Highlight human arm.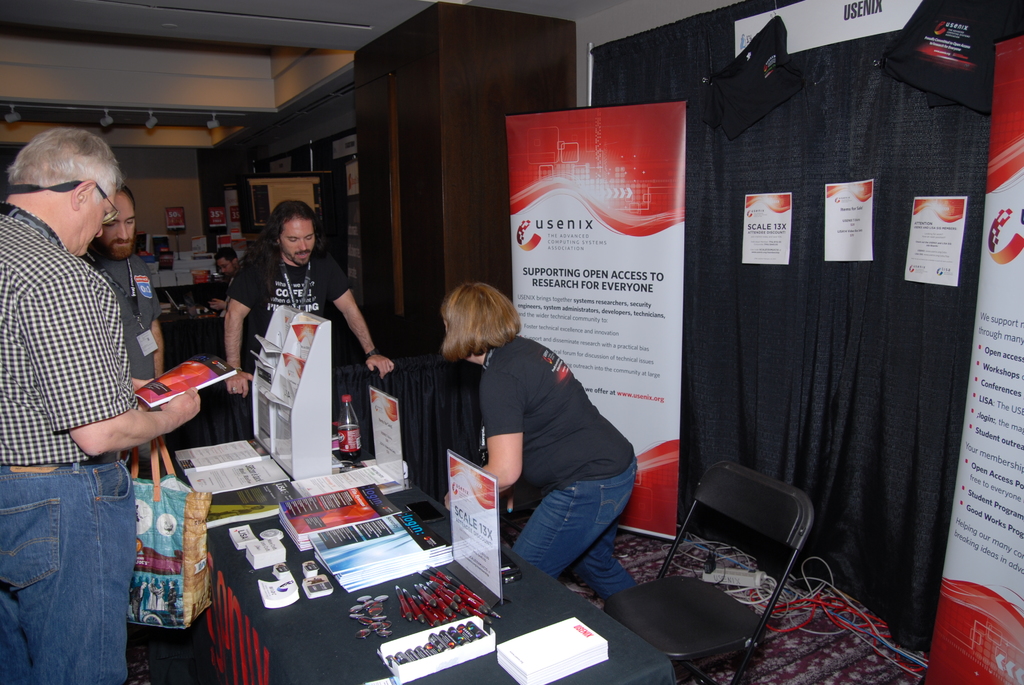
Highlighted region: 308,281,380,372.
